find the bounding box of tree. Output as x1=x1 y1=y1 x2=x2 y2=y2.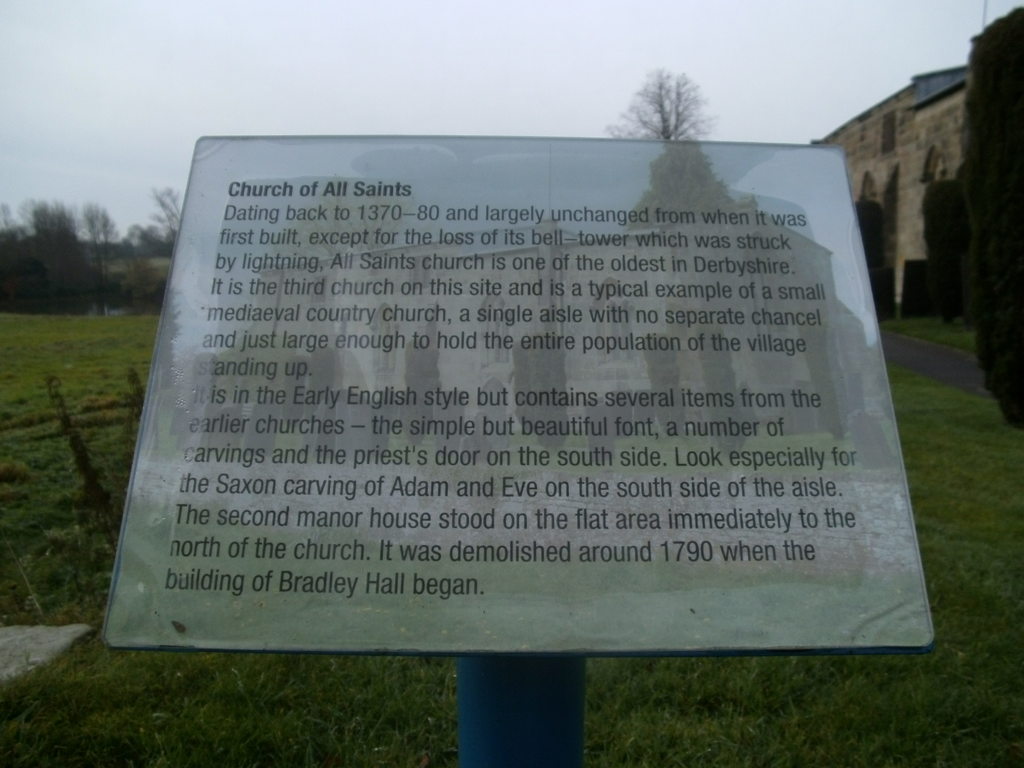
x1=146 y1=294 x2=179 y2=393.
